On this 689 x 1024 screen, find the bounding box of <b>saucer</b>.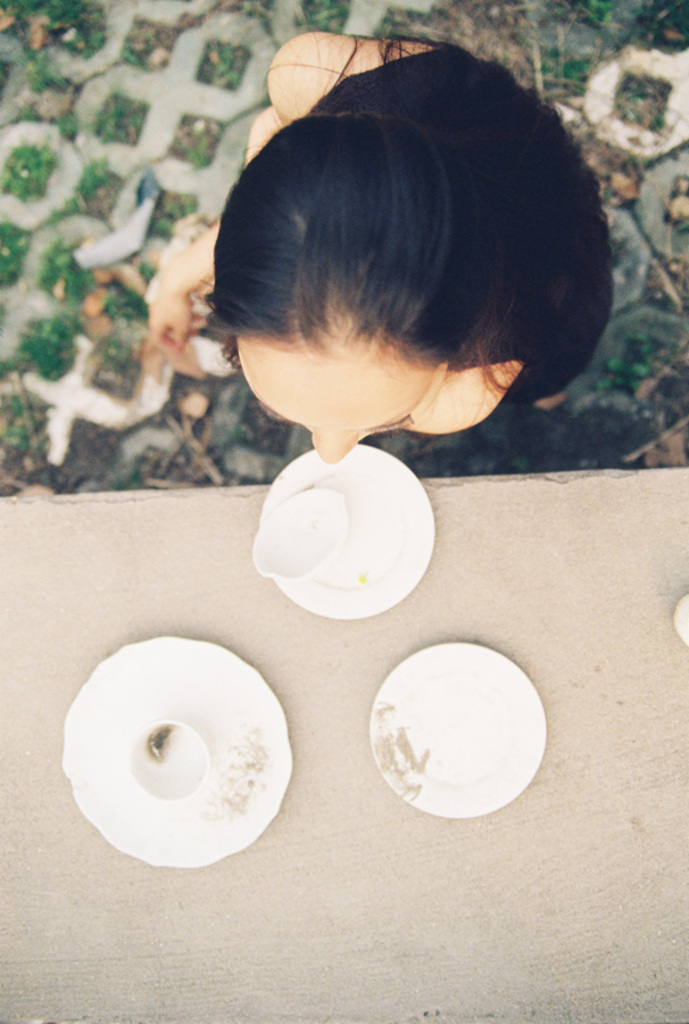
Bounding box: [60, 636, 298, 866].
